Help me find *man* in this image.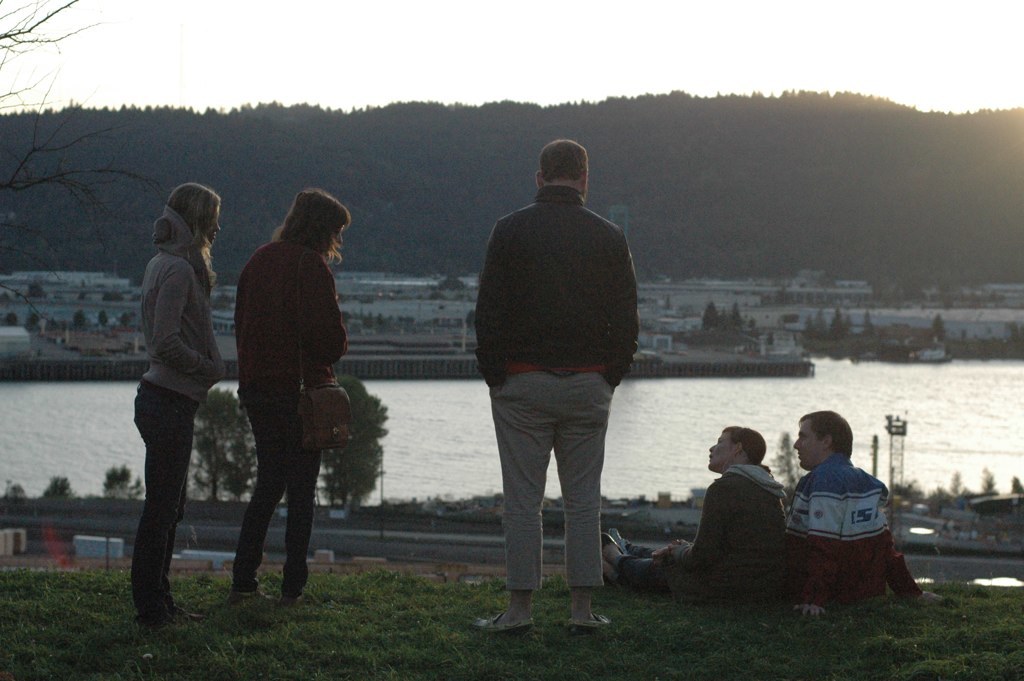
Found it: left=472, top=138, right=639, bottom=633.
